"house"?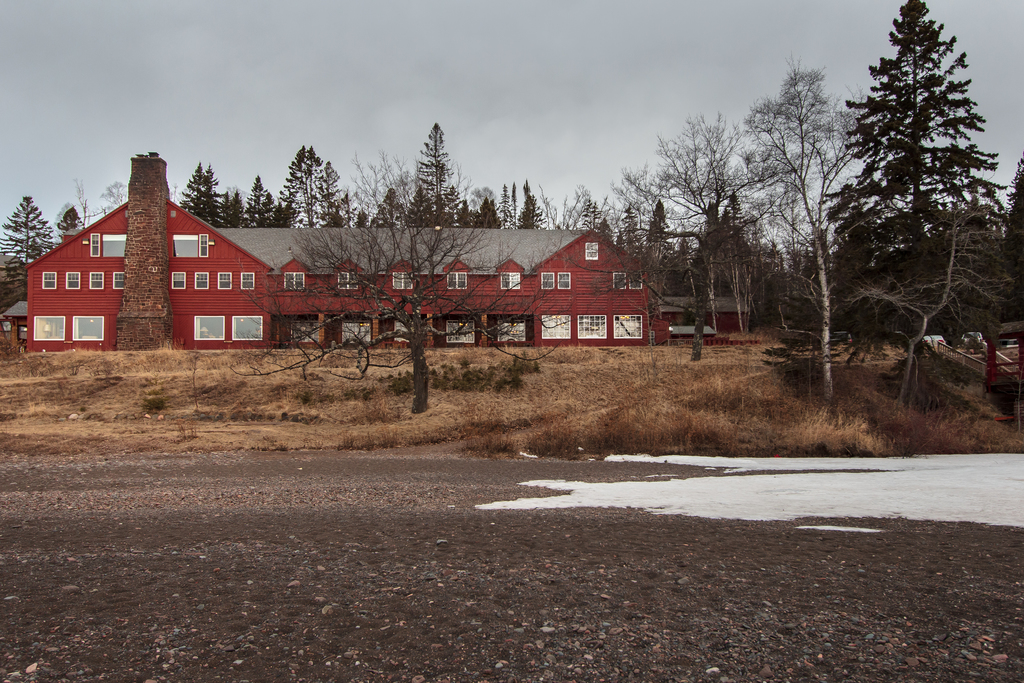
(22,151,655,348)
